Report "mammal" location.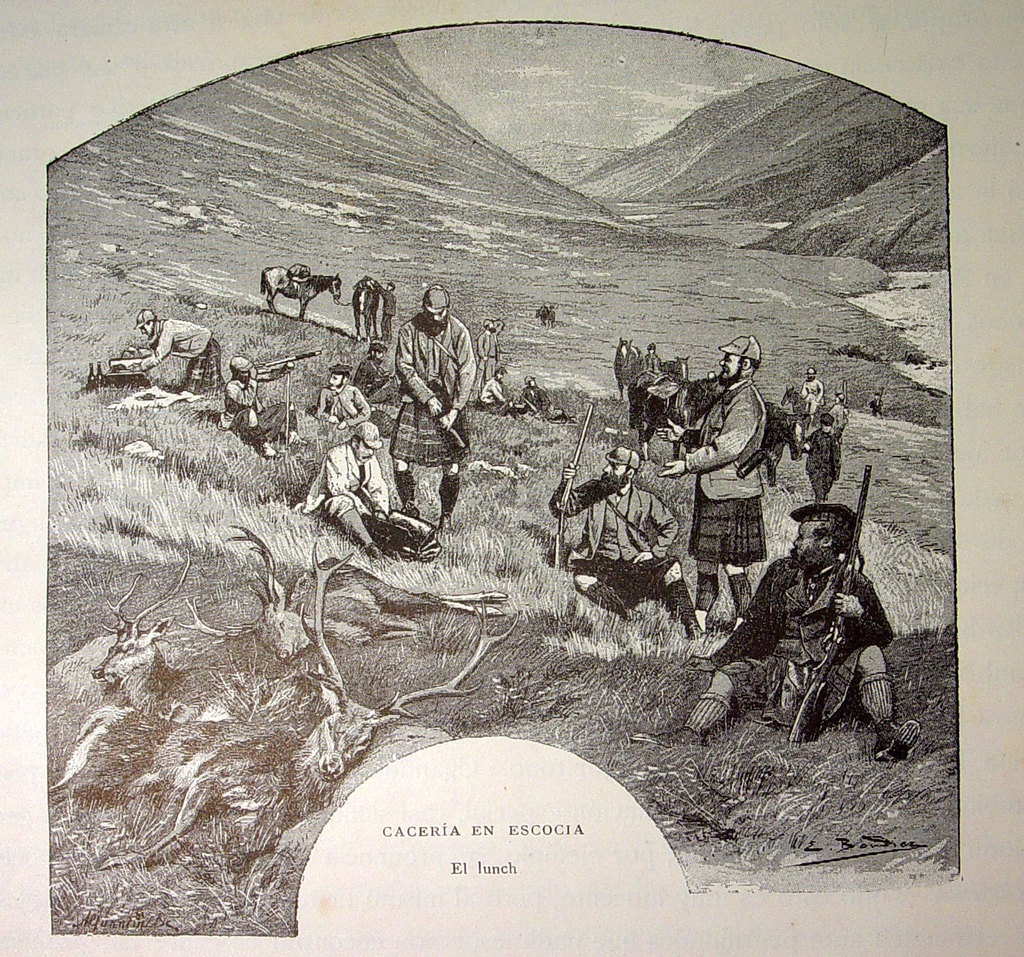
Report: [left=120, top=560, right=518, bottom=875].
